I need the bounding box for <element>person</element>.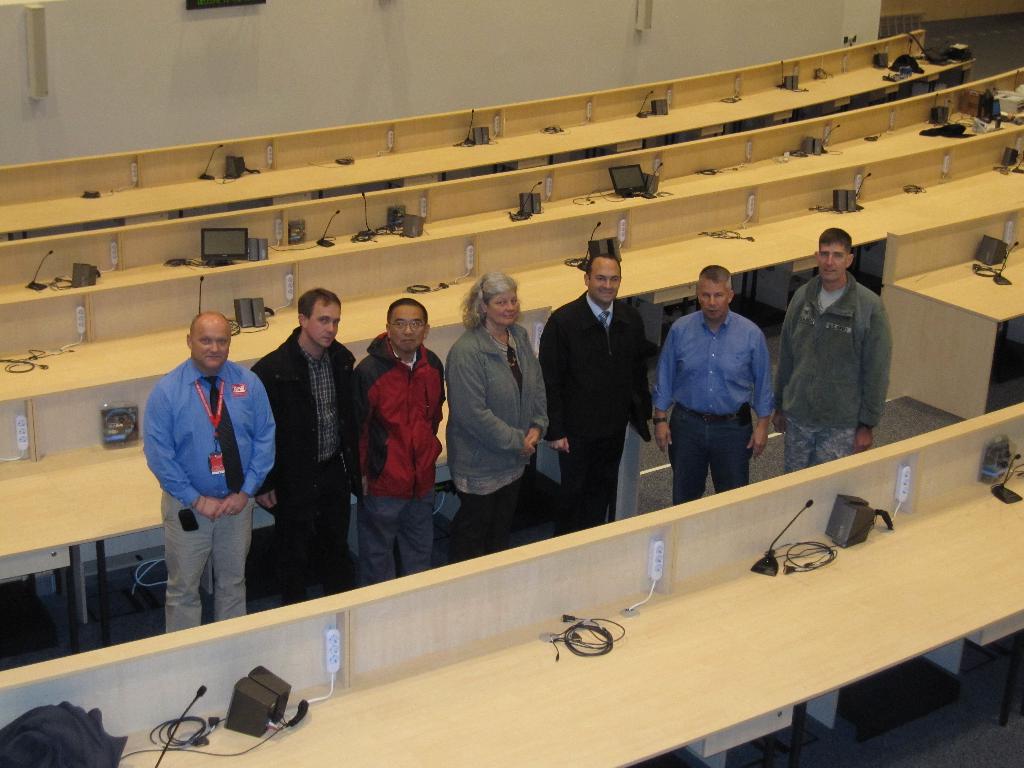
Here it is: box(644, 259, 776, 503).
